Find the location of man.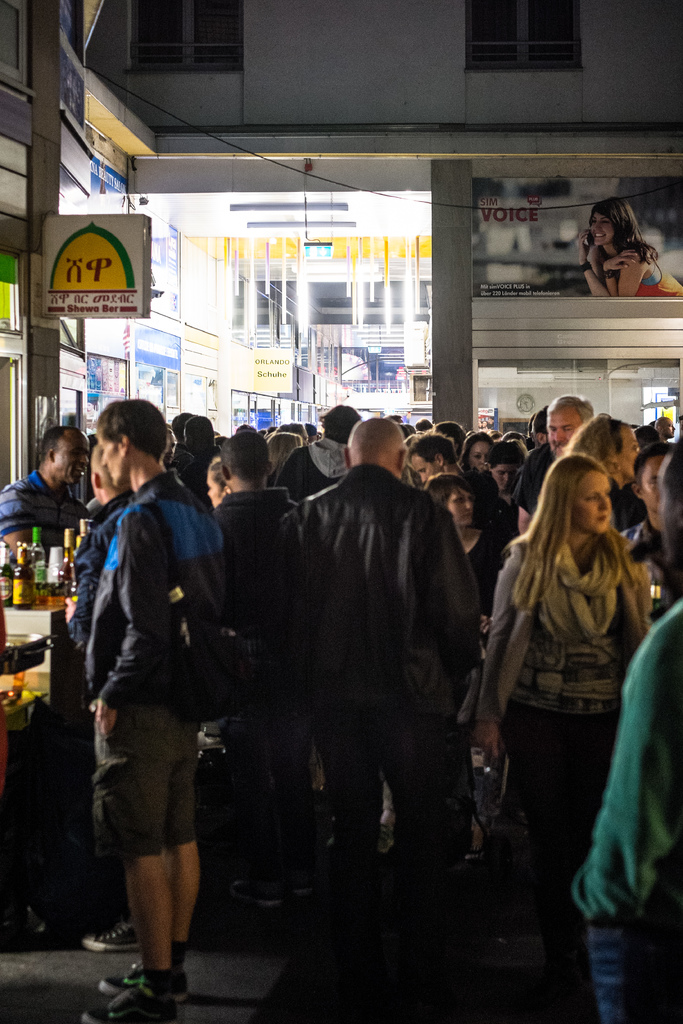
Location: select_region(547, 392, 595, 455).
